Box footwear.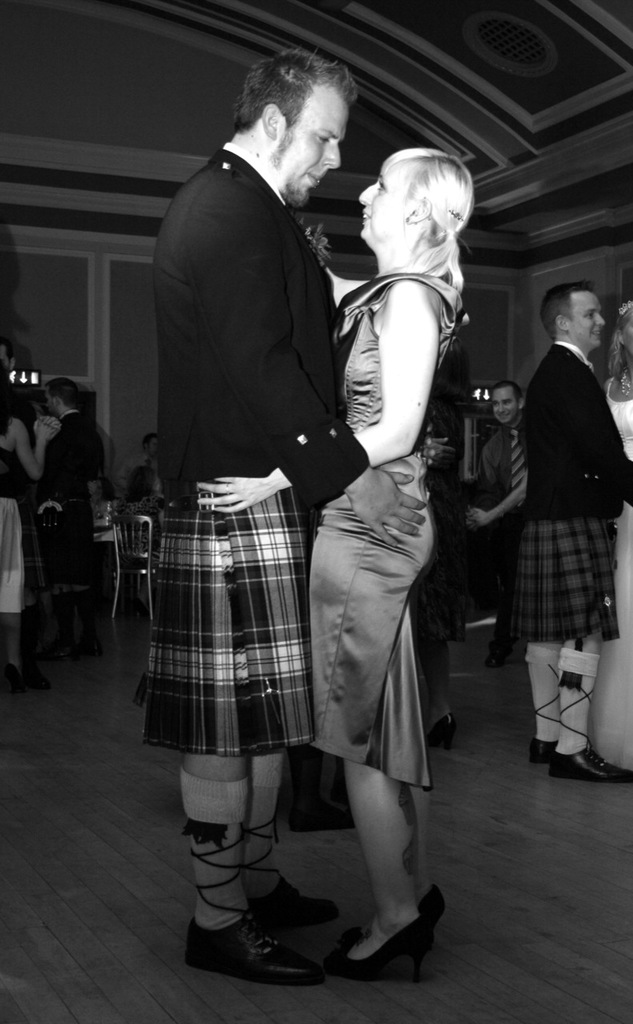
{"x1": 249, "y1": 872, "x2": 340, "y2": 935}.
